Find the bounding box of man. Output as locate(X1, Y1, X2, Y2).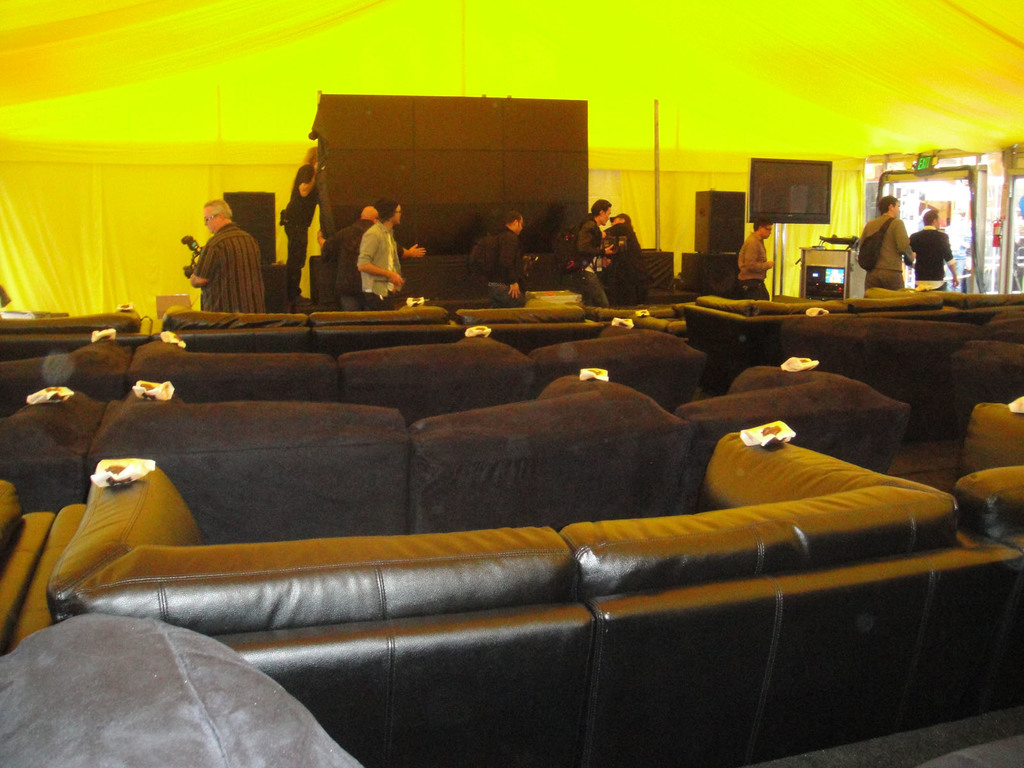
locate(737, 216, 776, 302).
